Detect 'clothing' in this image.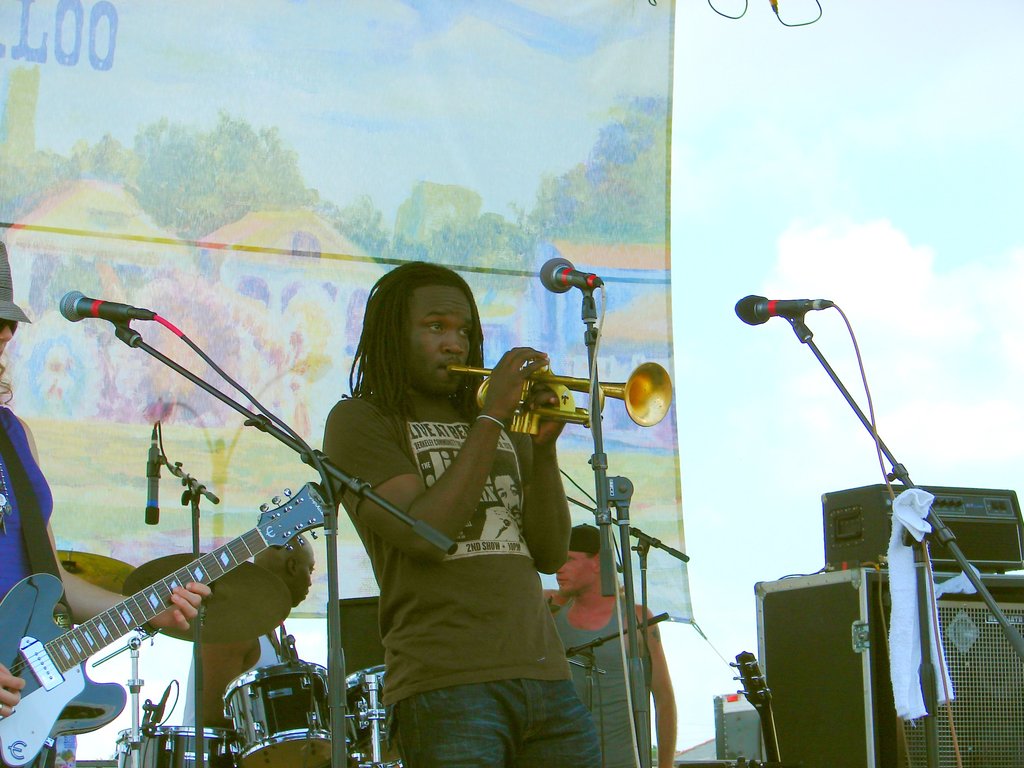
Detection: [553, 595, 659, 767].
